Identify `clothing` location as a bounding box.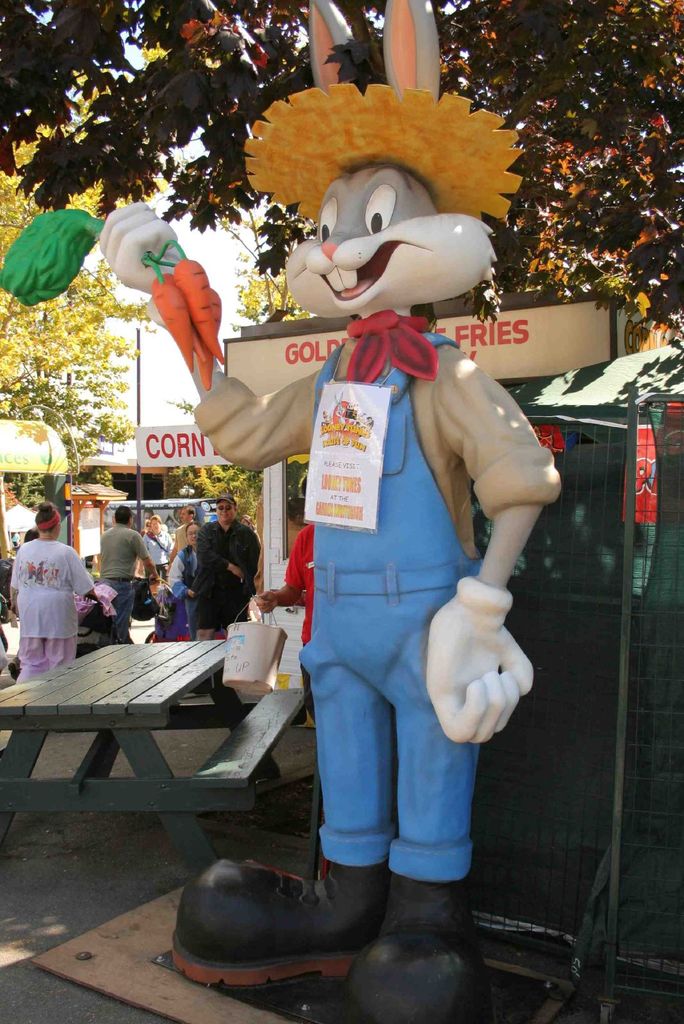
select_region(282, 522, 318, 711).
